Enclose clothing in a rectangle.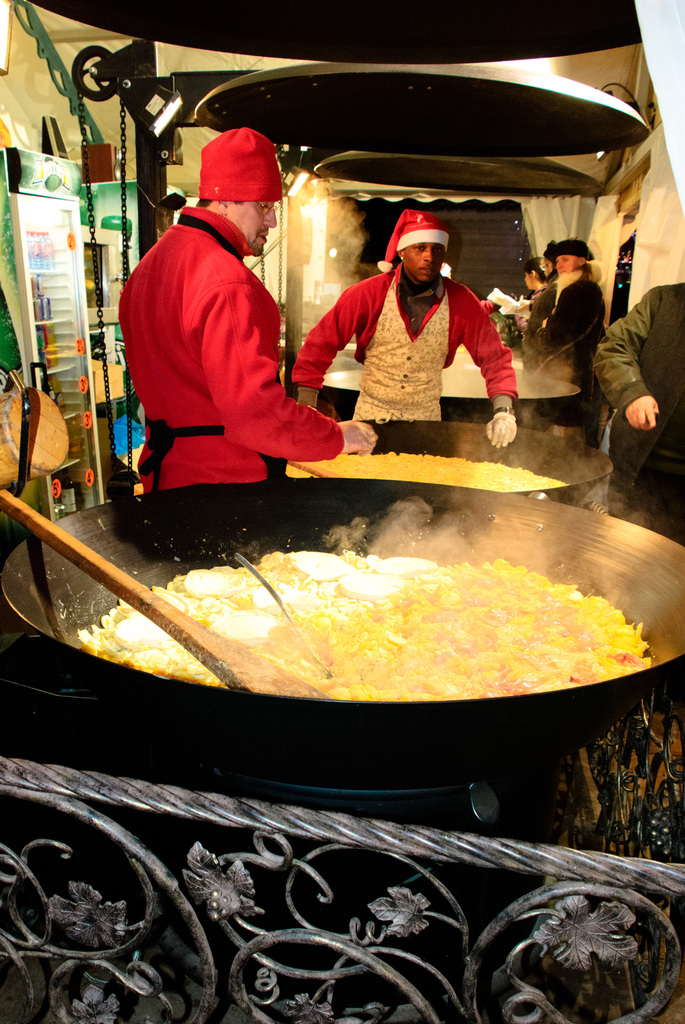
{"left": 529, "top": 278, "right": 615, "bottom": 395}.
